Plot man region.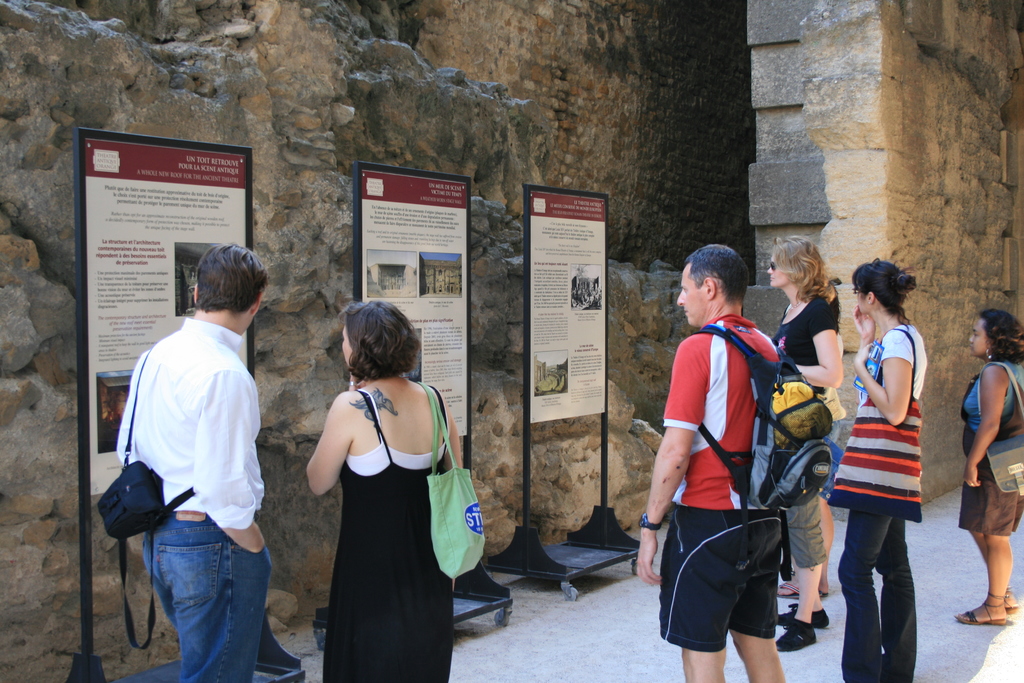
Plotted at locate(102, 248, 284, 678).
